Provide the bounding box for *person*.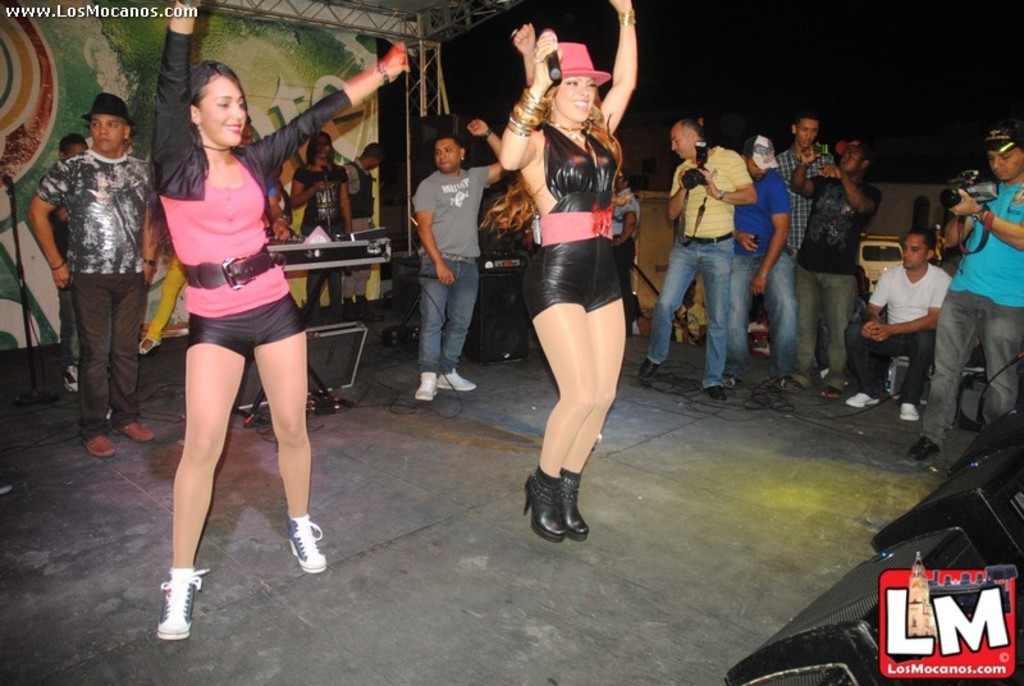
BBox(29, 90, 152, 457).
